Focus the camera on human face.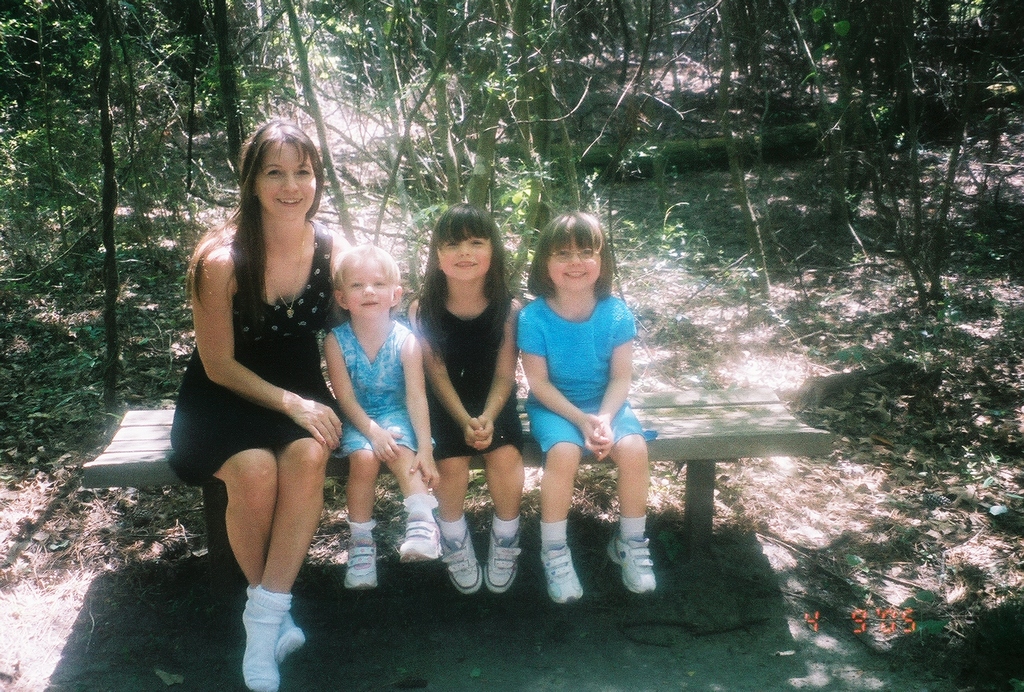
Focus region: bbox=(555, 238, 599, 291).
